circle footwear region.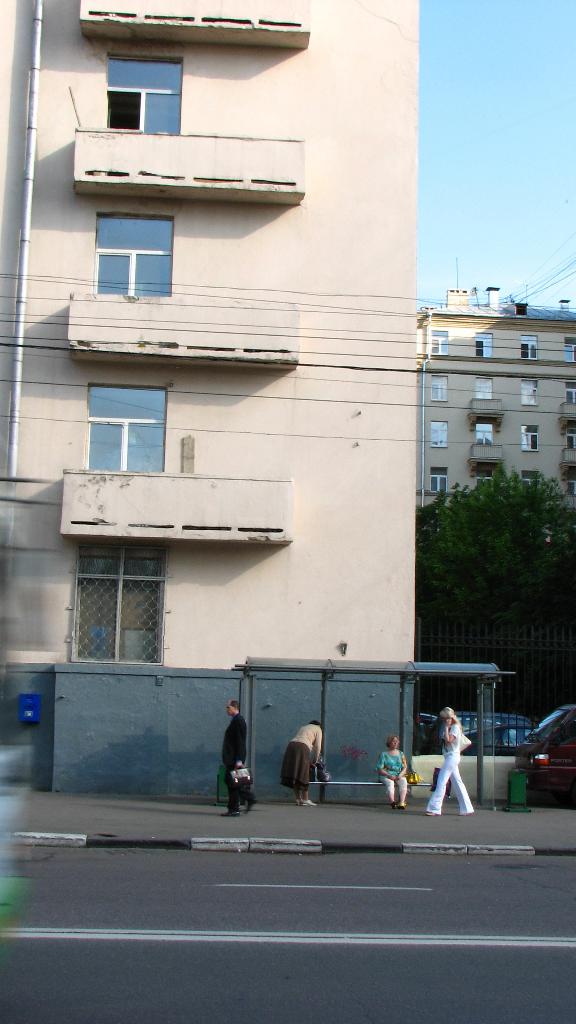
Region: (left=301, top=801, right=319, bottom=808).
